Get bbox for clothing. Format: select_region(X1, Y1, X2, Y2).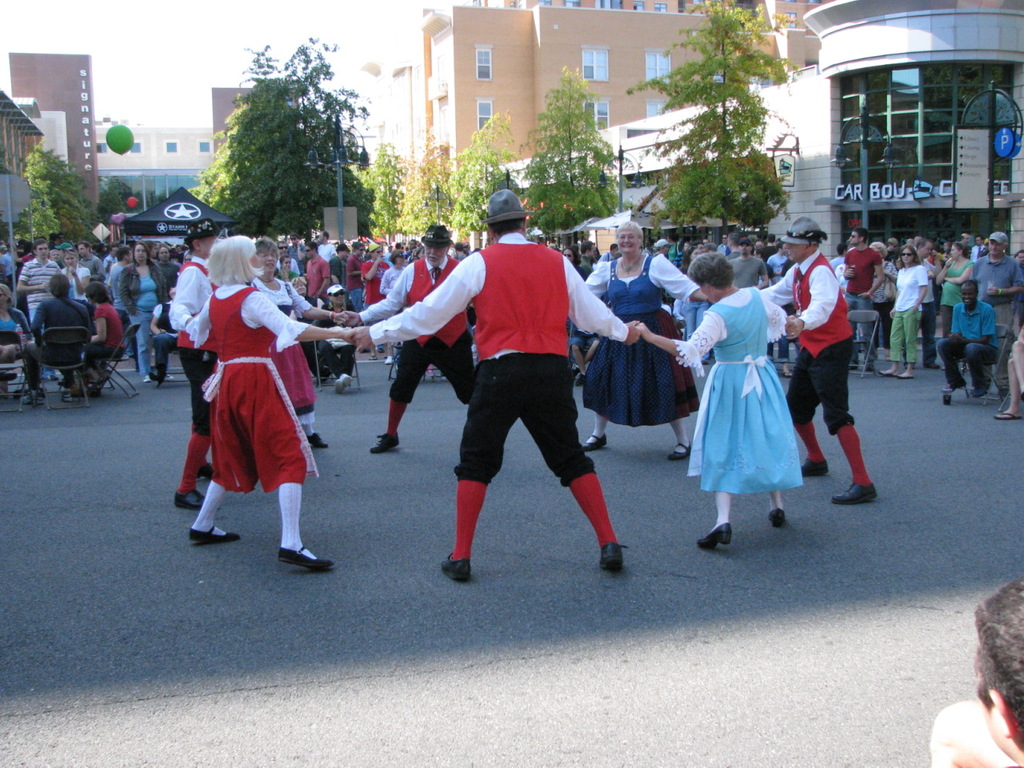
select_region(110, 262, 126, 316).
